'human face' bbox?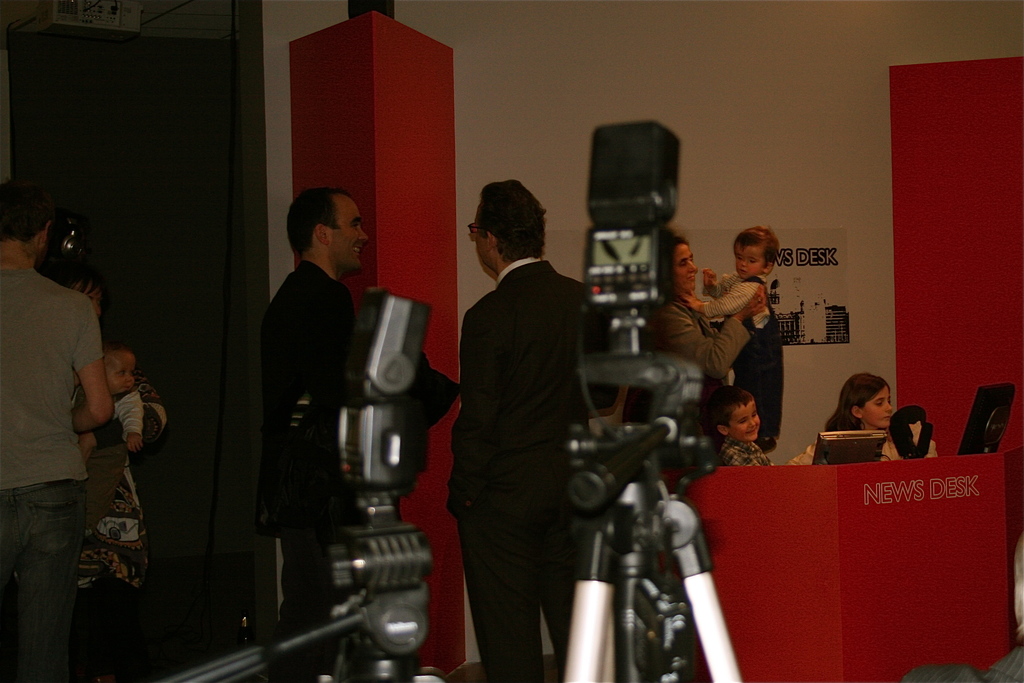
725, 399, 763, 445
